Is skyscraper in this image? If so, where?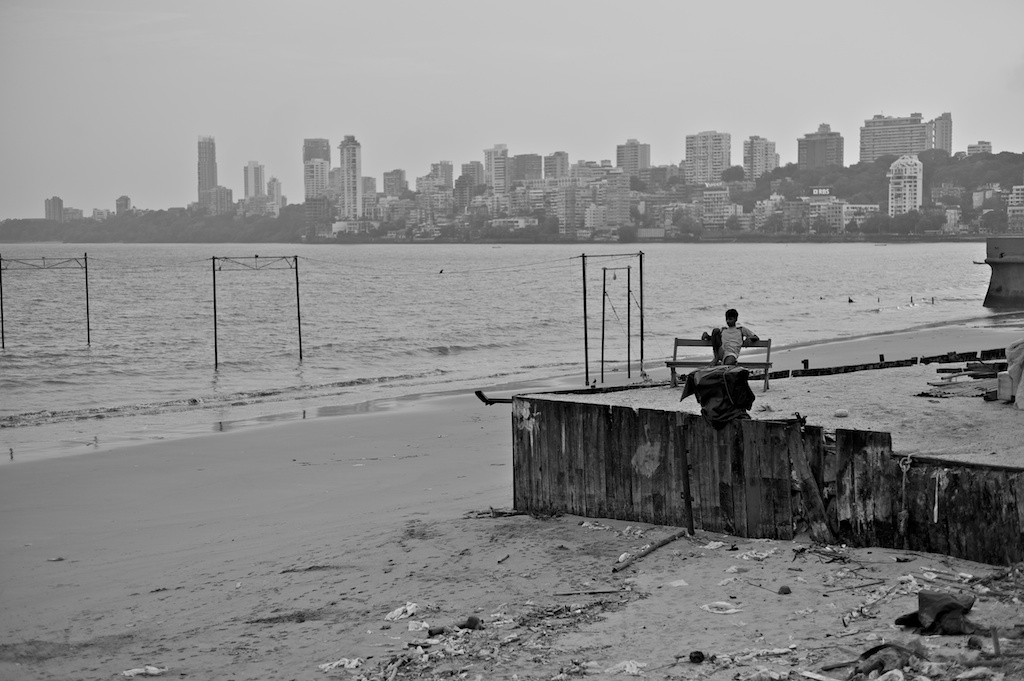
Yes, at locate(857, 97, 968, 172).
